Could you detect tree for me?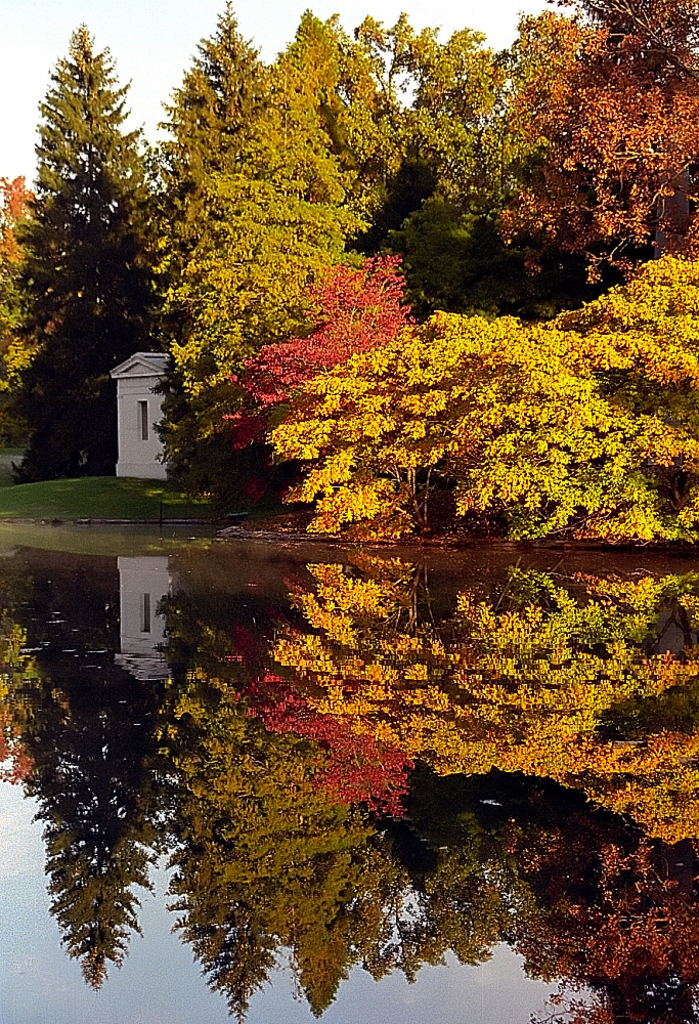
Detection result: <region>365, 304, 625, 541</region>.
